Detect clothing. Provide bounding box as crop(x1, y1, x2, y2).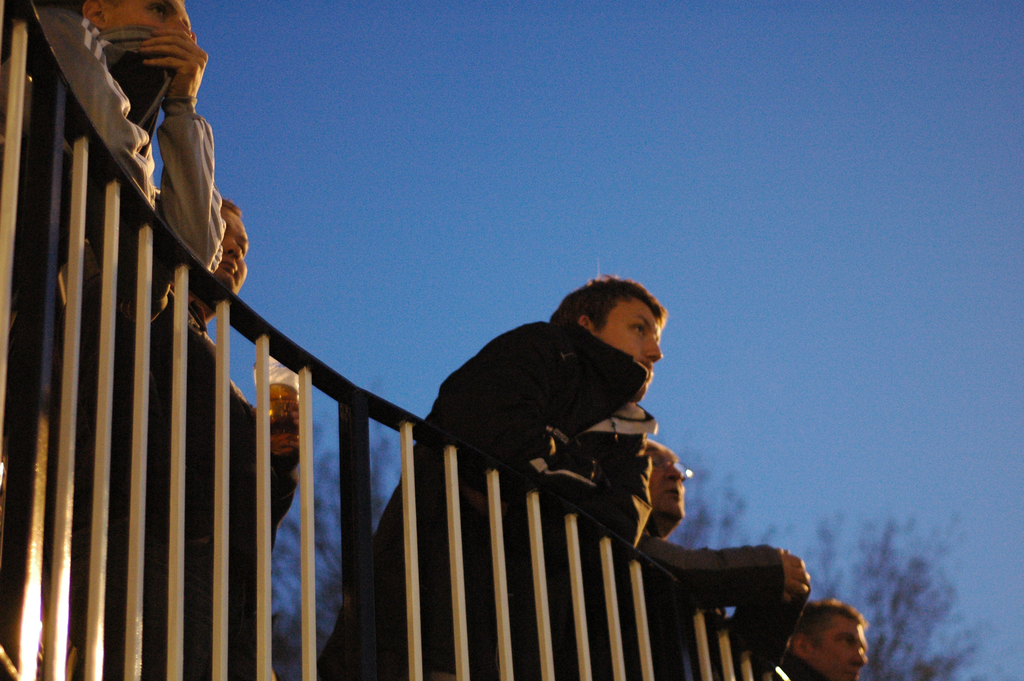
crop(645, 517, 788, 668).
